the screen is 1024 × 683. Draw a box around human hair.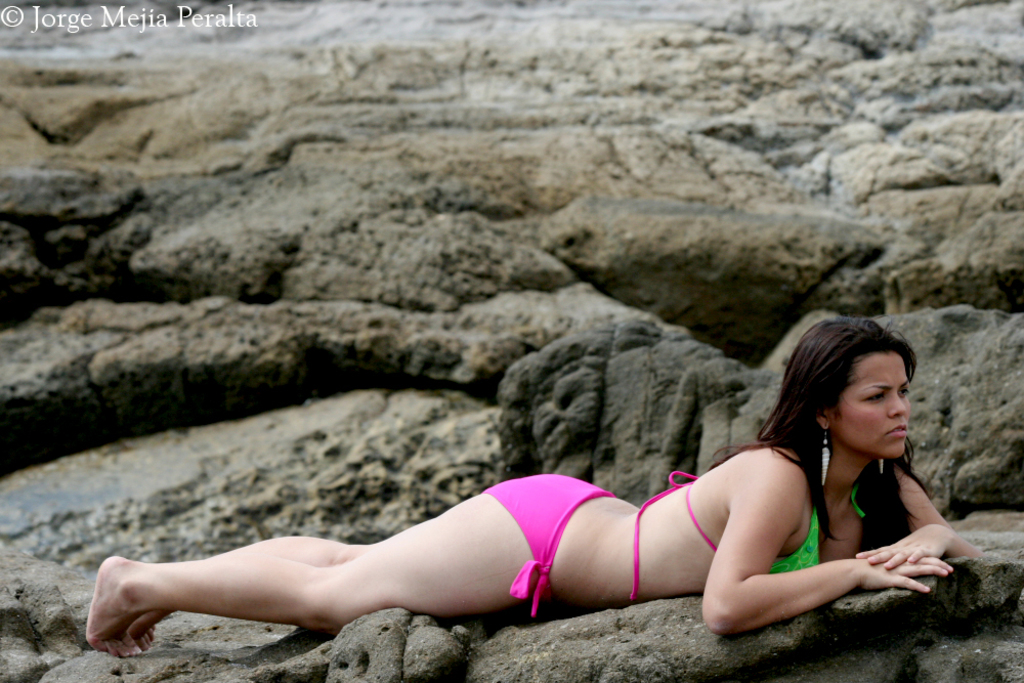
x1=742, y1=317, x2=926, y2=544.
